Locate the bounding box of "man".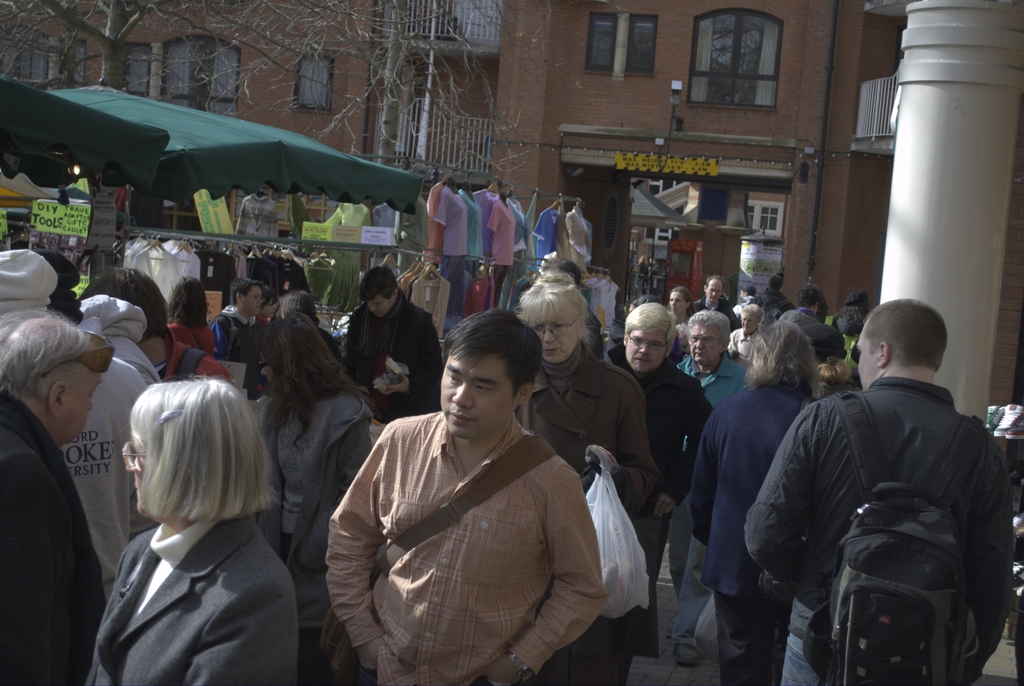
Bounding box: (0, 310, 115, 685).
